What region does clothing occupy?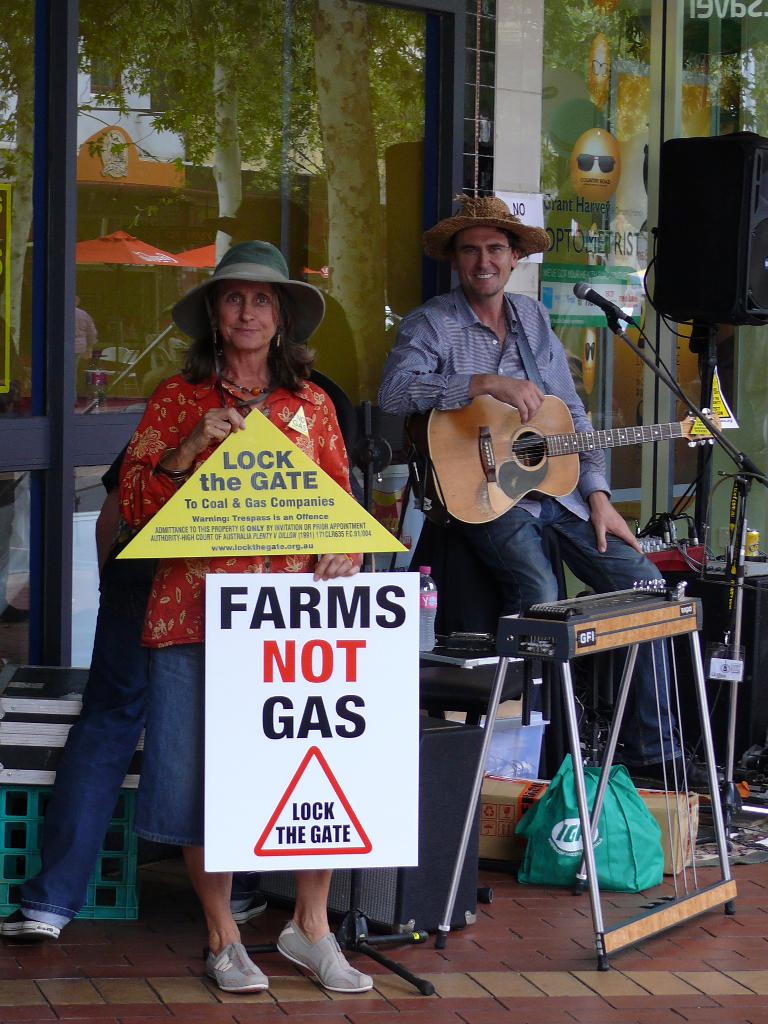
l=117, t=372, r=358, b=848.
